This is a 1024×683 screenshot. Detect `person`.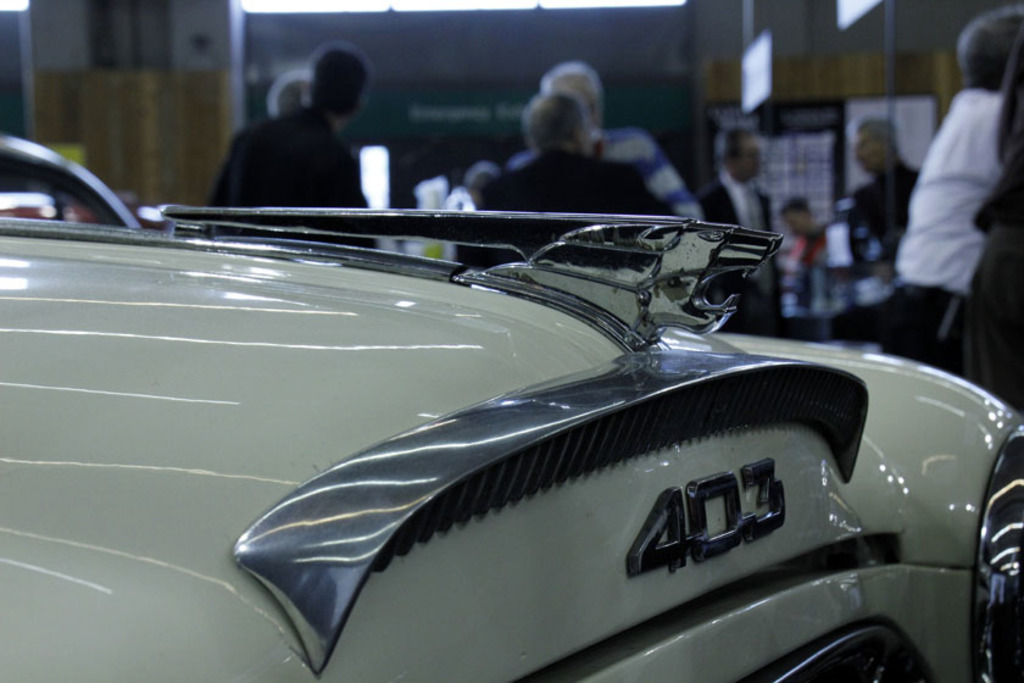
x1=256 y1=60 x2=318 y2=128.
